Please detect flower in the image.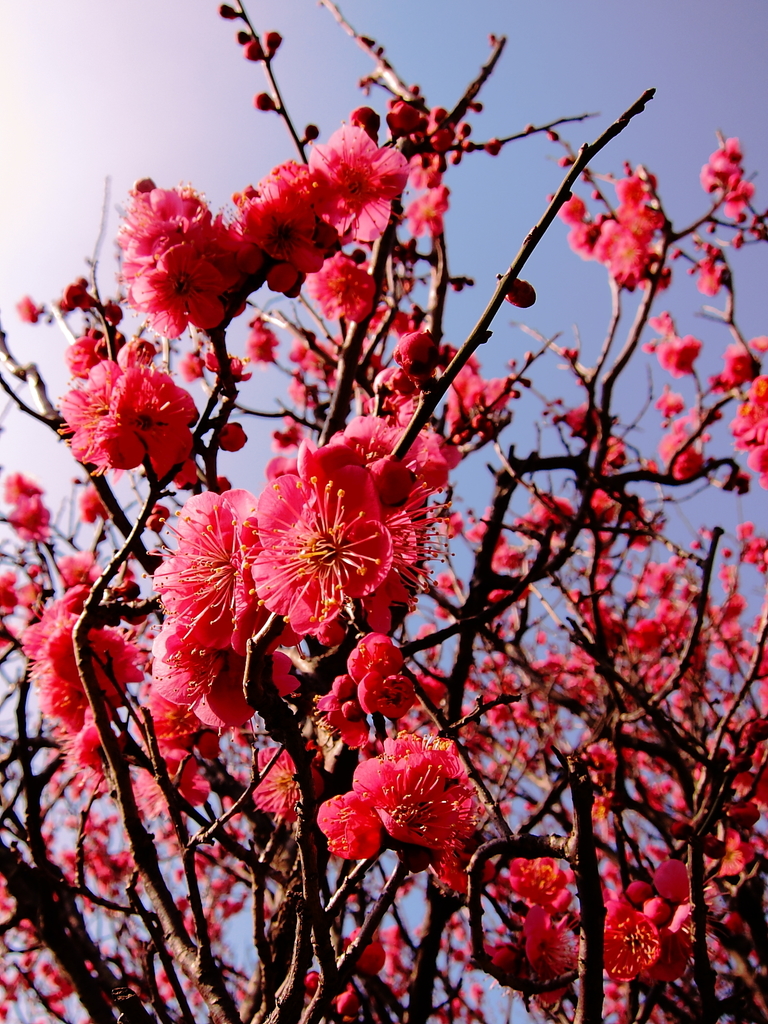
x1=119 y1=188 x2=243 y2=316.
